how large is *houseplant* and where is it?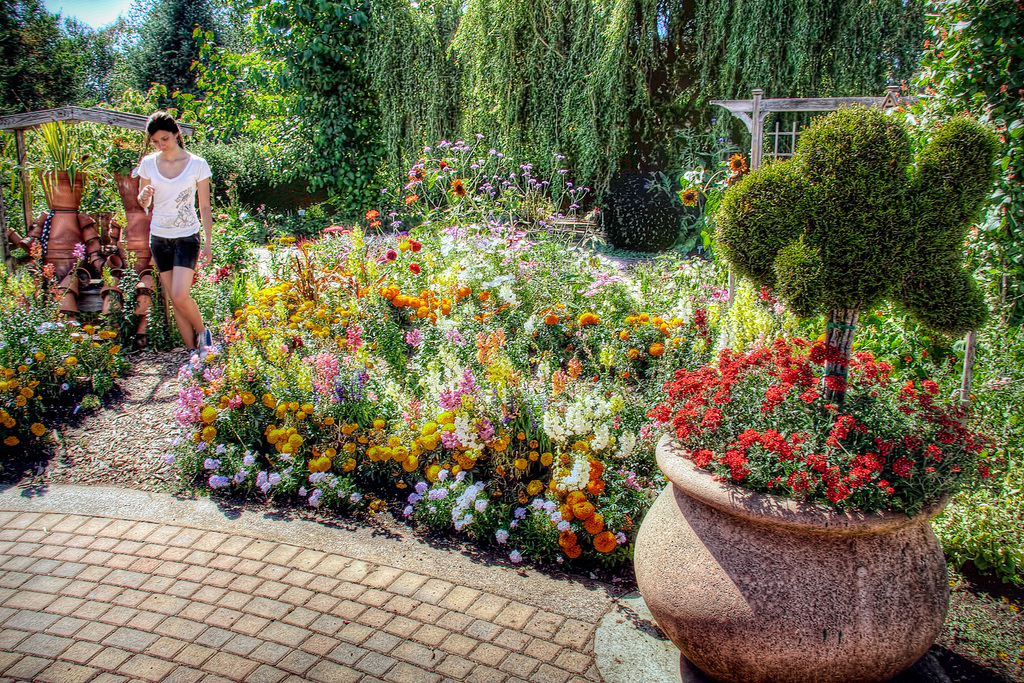
Bounding box: left=105, top=136, right=155, bottom=211.
